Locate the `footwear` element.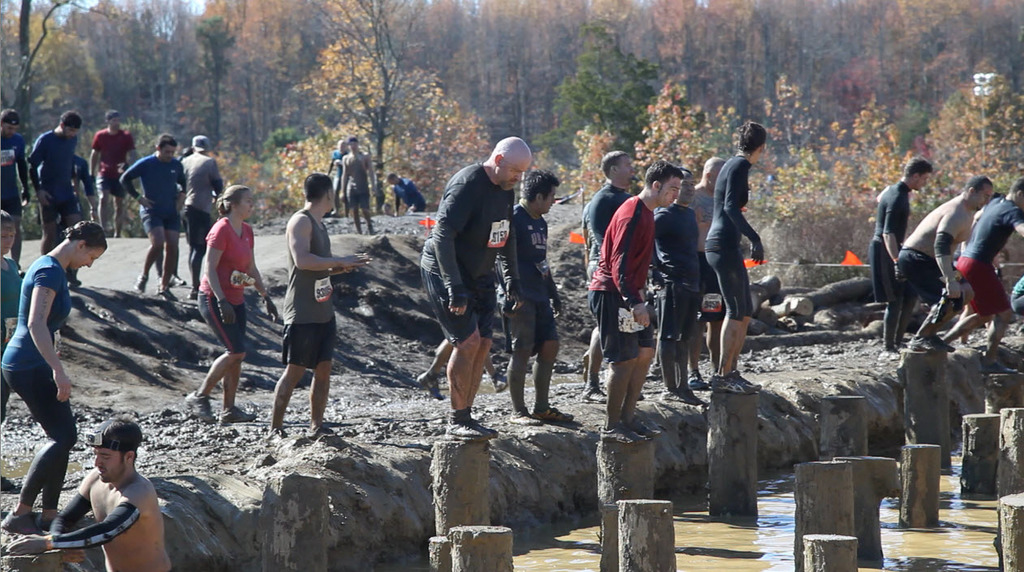
Element bbox: box=[492, 369, 512, 394].
